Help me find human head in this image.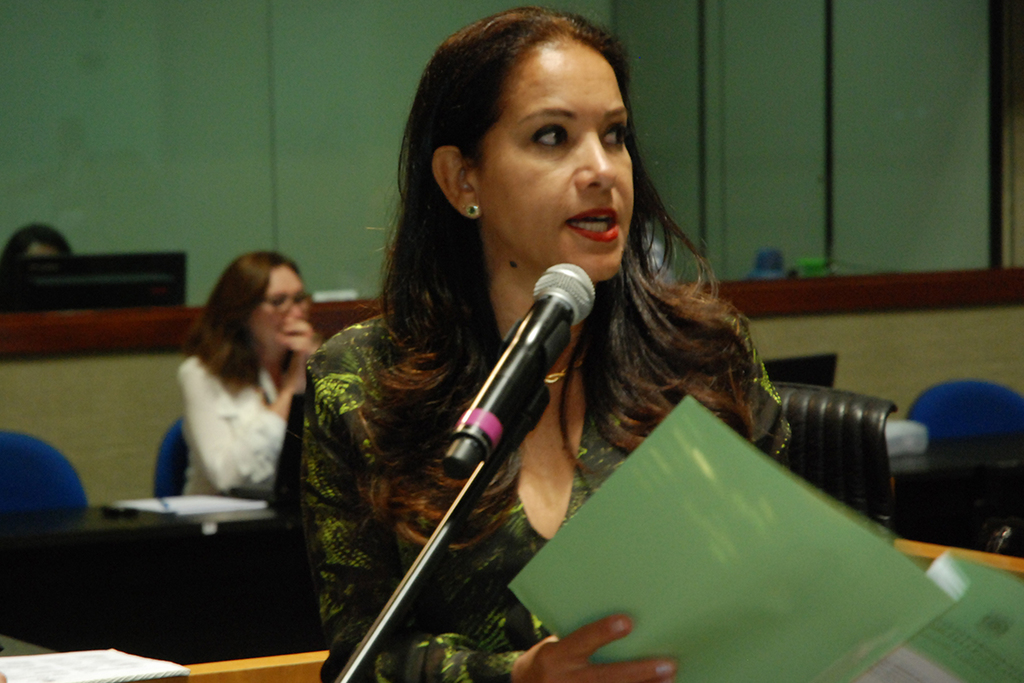
Found it: BBox(214, 253, 311, 356).
